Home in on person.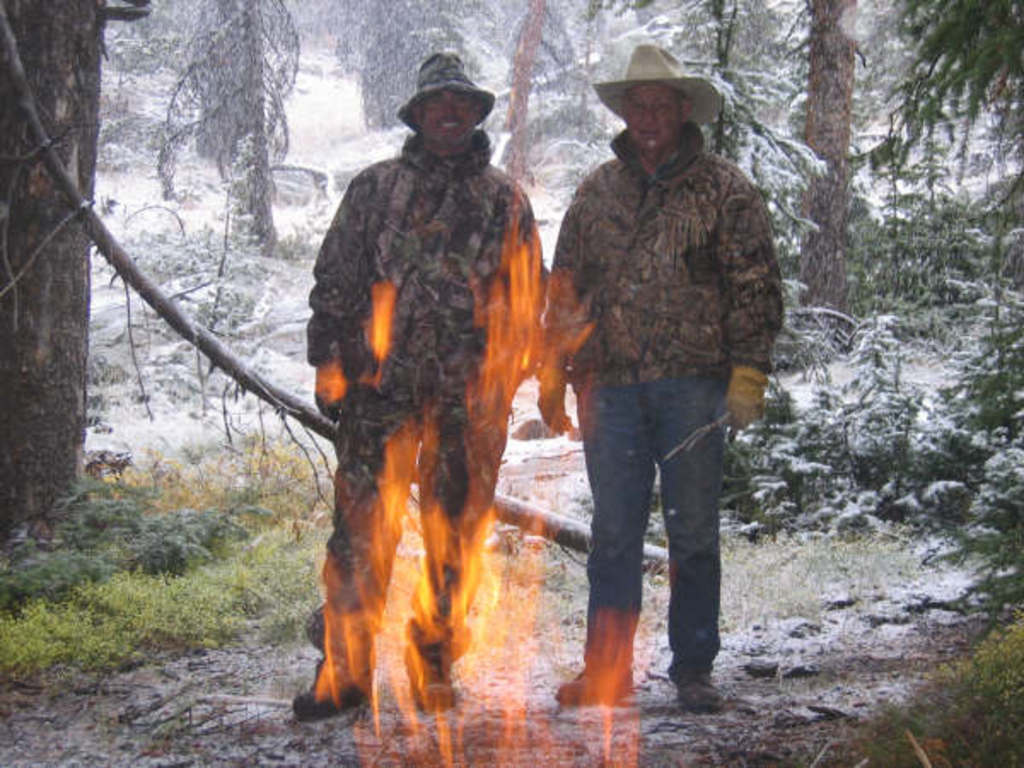
Homed in at locate(302, 77, 558, 729).
